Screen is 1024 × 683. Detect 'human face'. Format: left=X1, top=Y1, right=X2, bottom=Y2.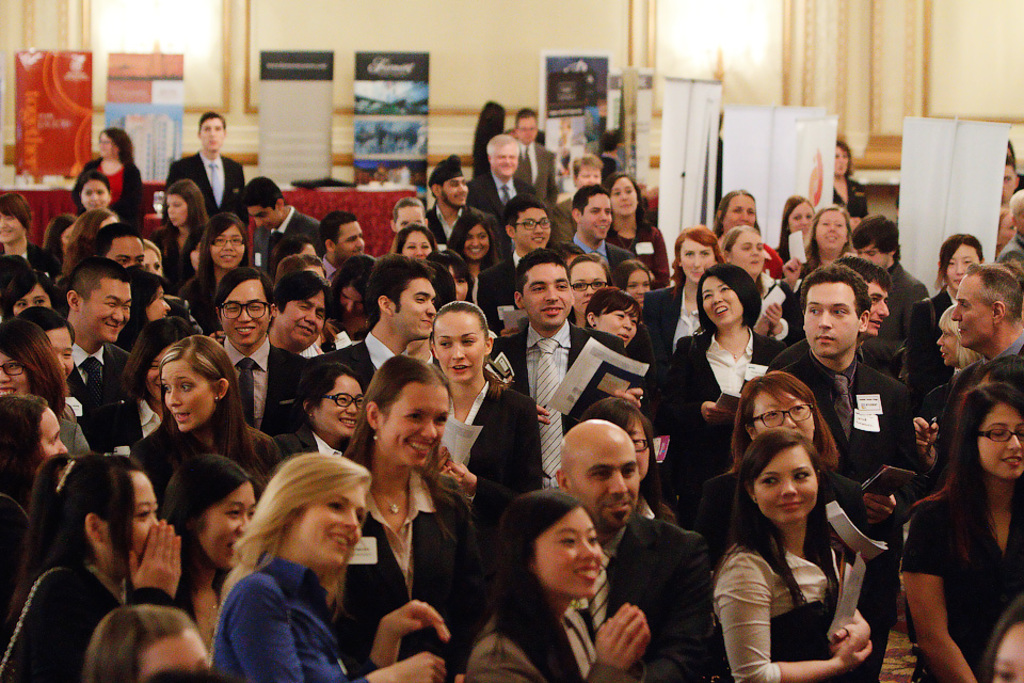
left=0, top=213, right=20, bottom=242.
